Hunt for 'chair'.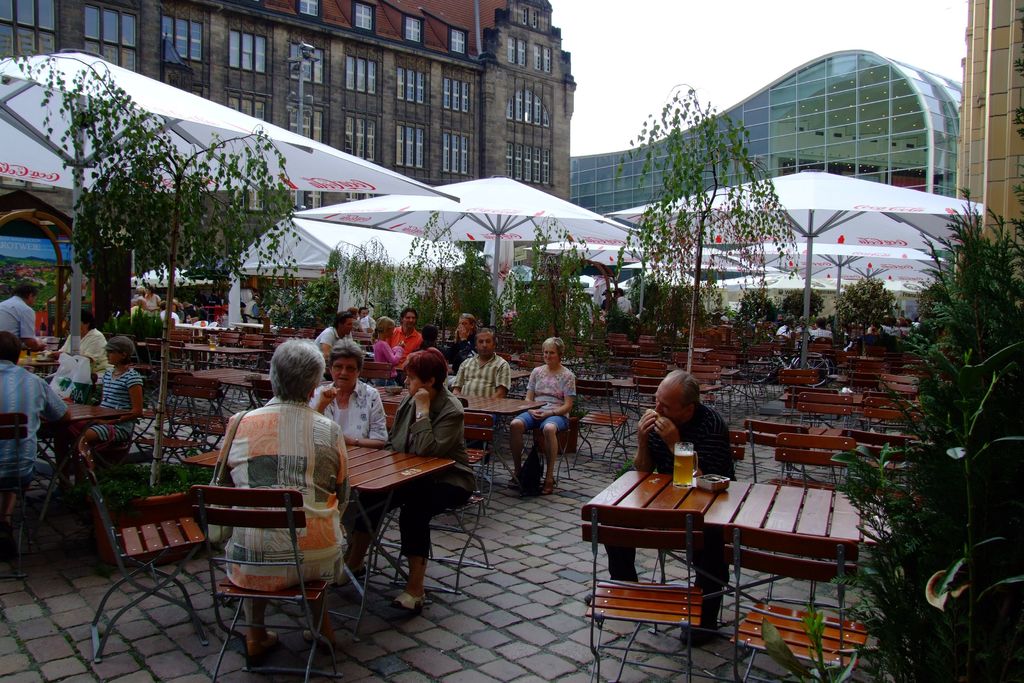
Hunted down at x1=732 y1=522 x2=877 y2=682.
